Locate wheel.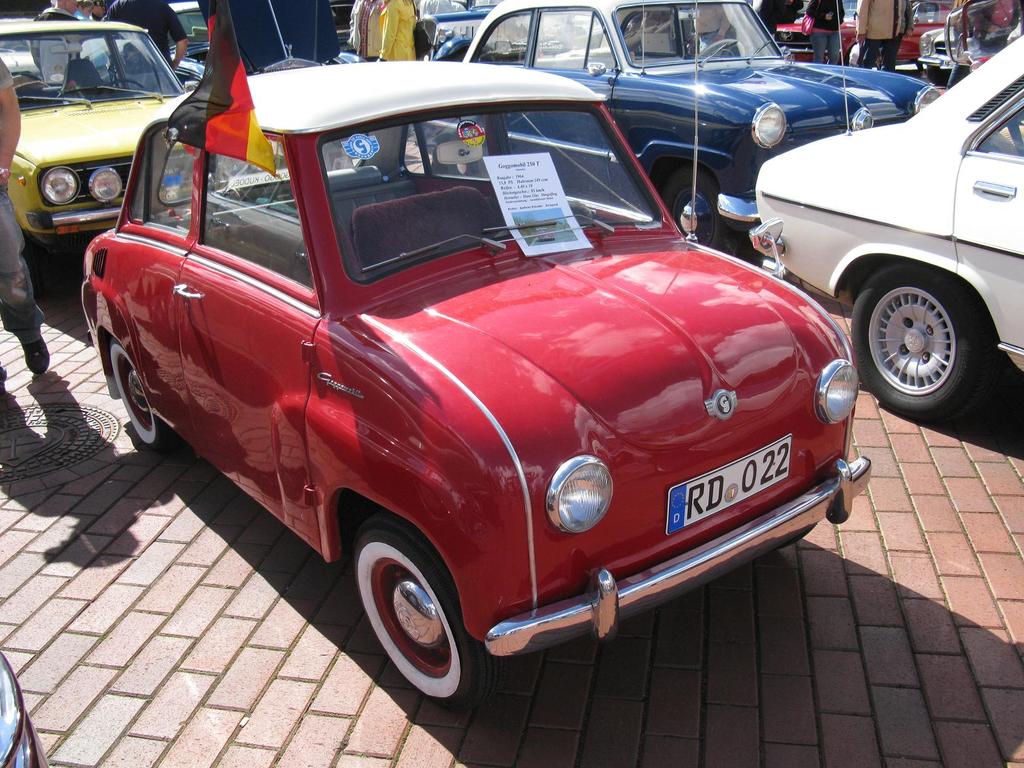
Bounding box: x1=353 y1=531 x2=474 y2=708.
